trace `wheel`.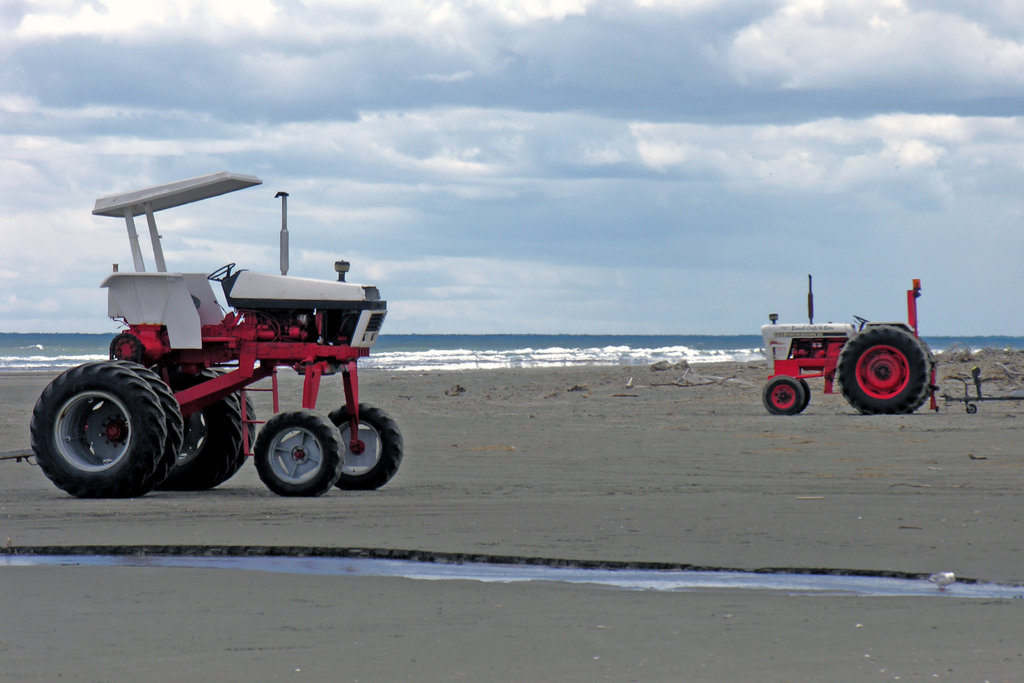
Traced to box=[254, 409, 345, 497].
